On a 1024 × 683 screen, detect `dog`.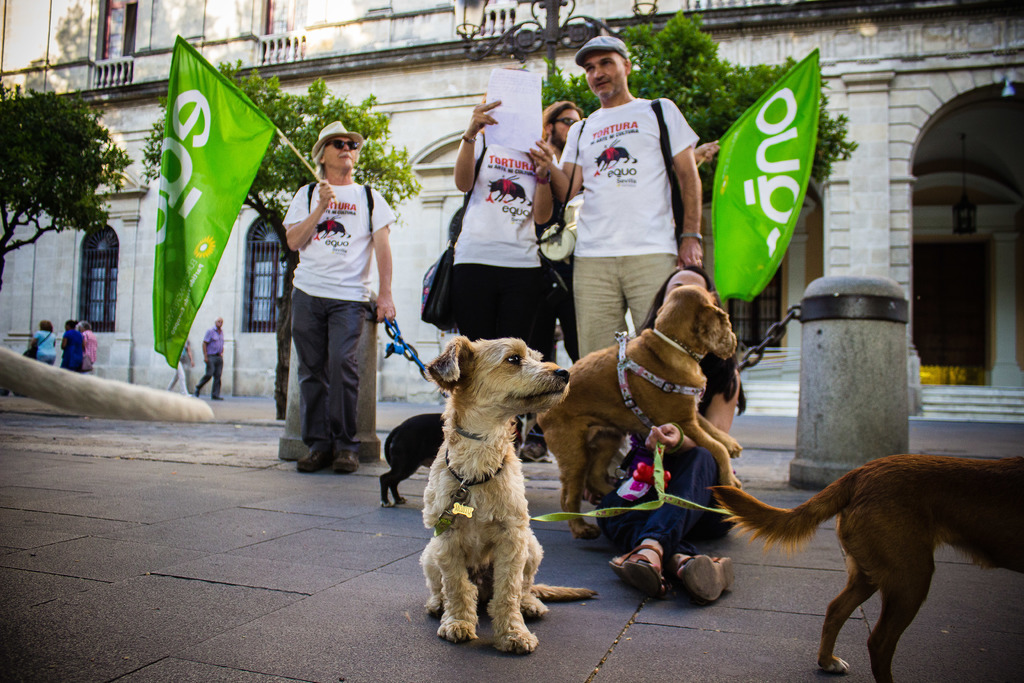
rect(489, 179, 531, 207).
